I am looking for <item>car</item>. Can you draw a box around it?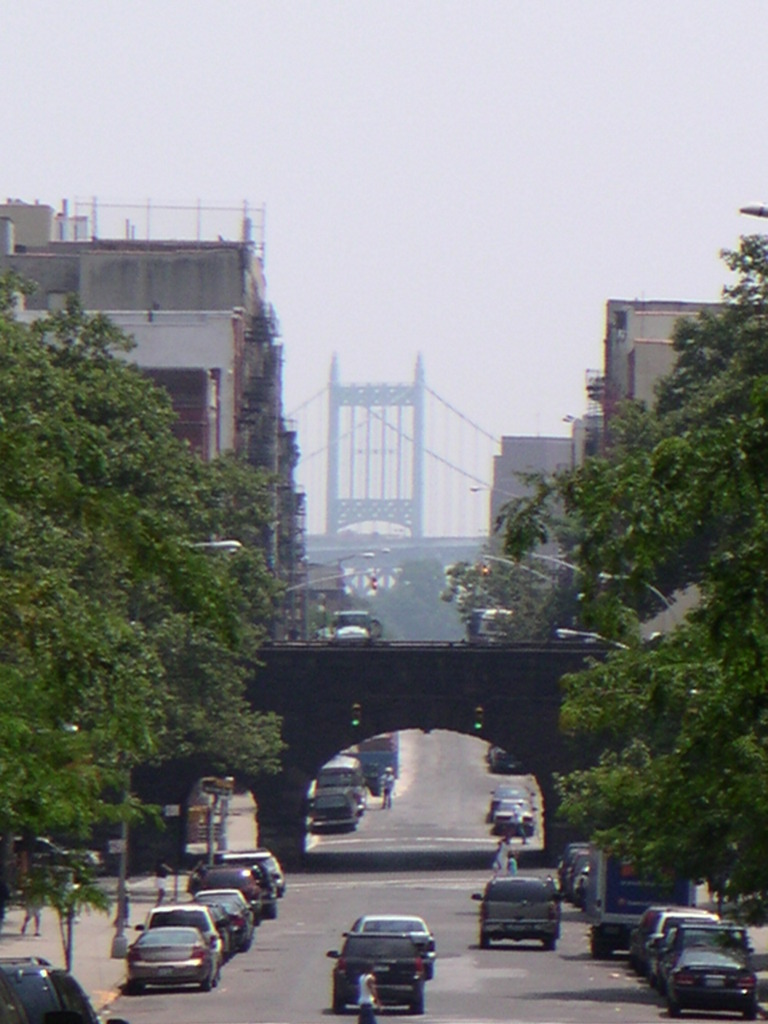
Sure, the bounding box is {"x1": 326, "y1": 927, "x2": 426, "y2": 1015}.
